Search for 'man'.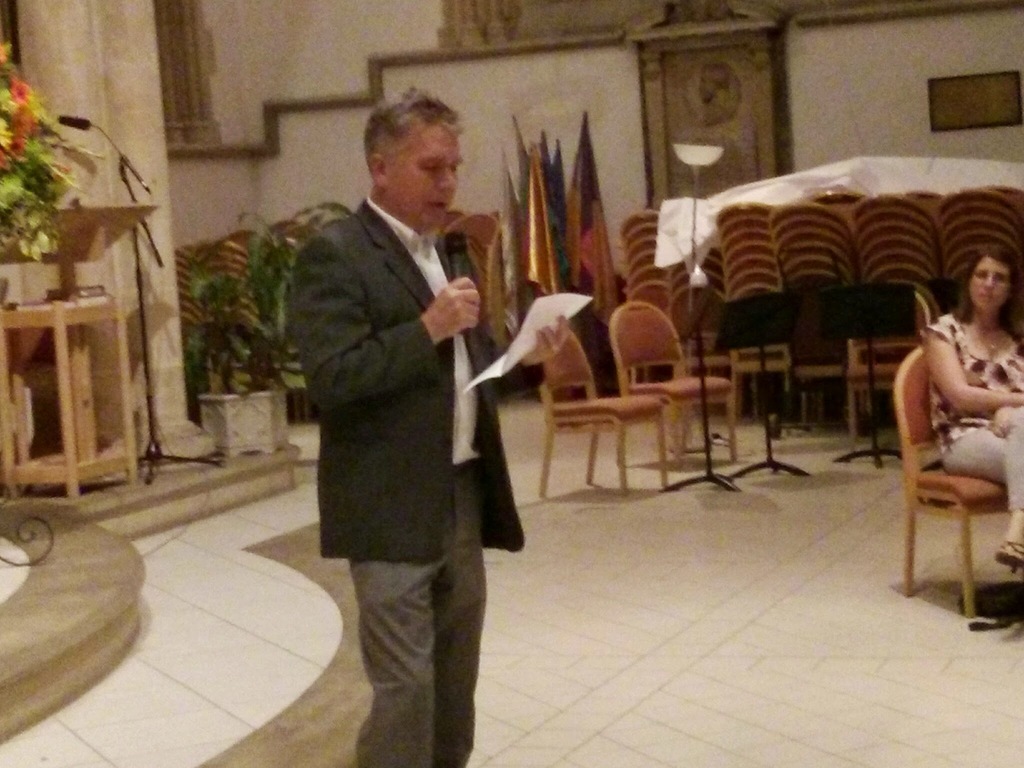
Found at (left=246, top=83, right=517, bottom=720).
